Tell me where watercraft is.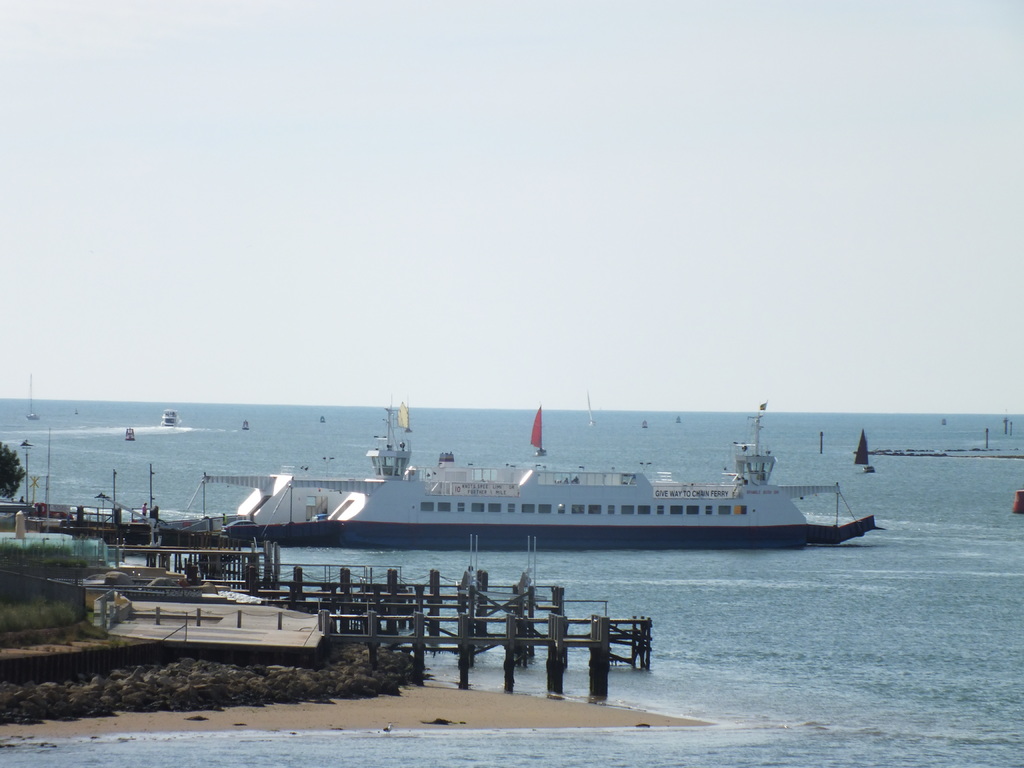
watercraft is at (x1=310, y1=410, x2=331, y2=428).
